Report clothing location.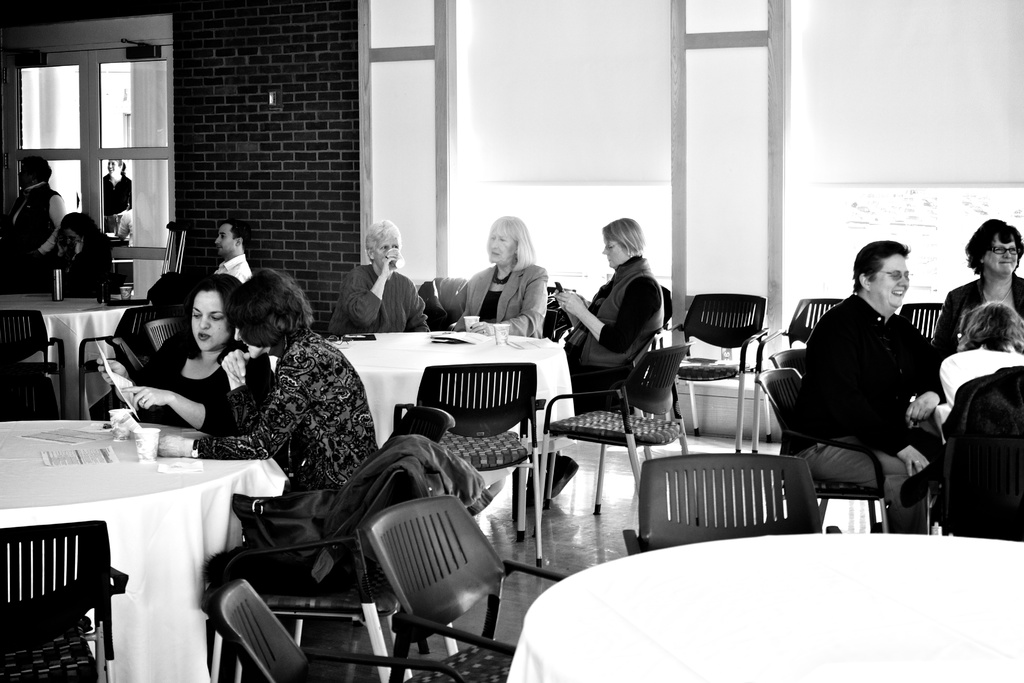
Report: <region>451, 263, 552, 338</region>.
